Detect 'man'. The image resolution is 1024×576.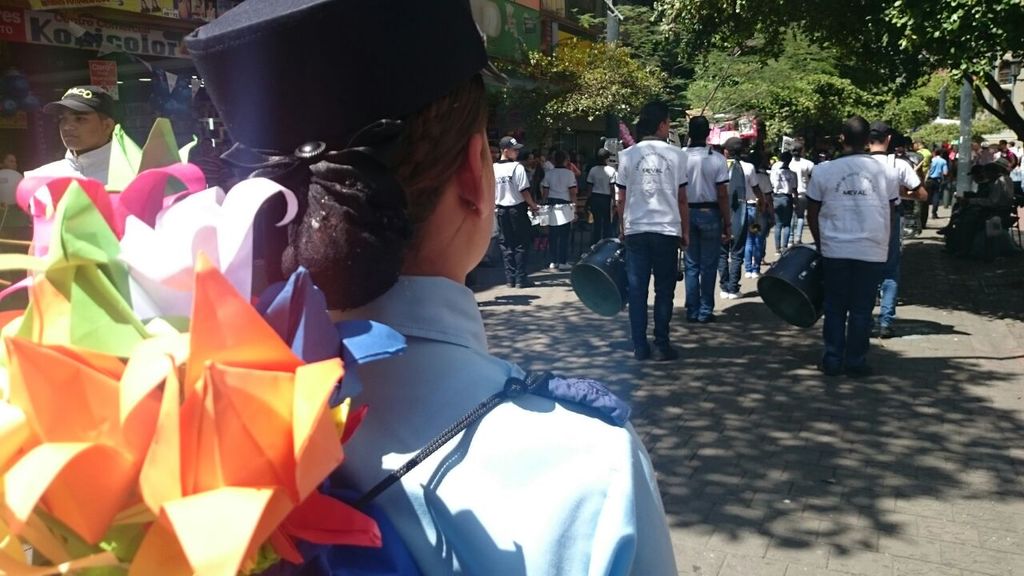
(left=721, top=130, right=761, bottom=310).
